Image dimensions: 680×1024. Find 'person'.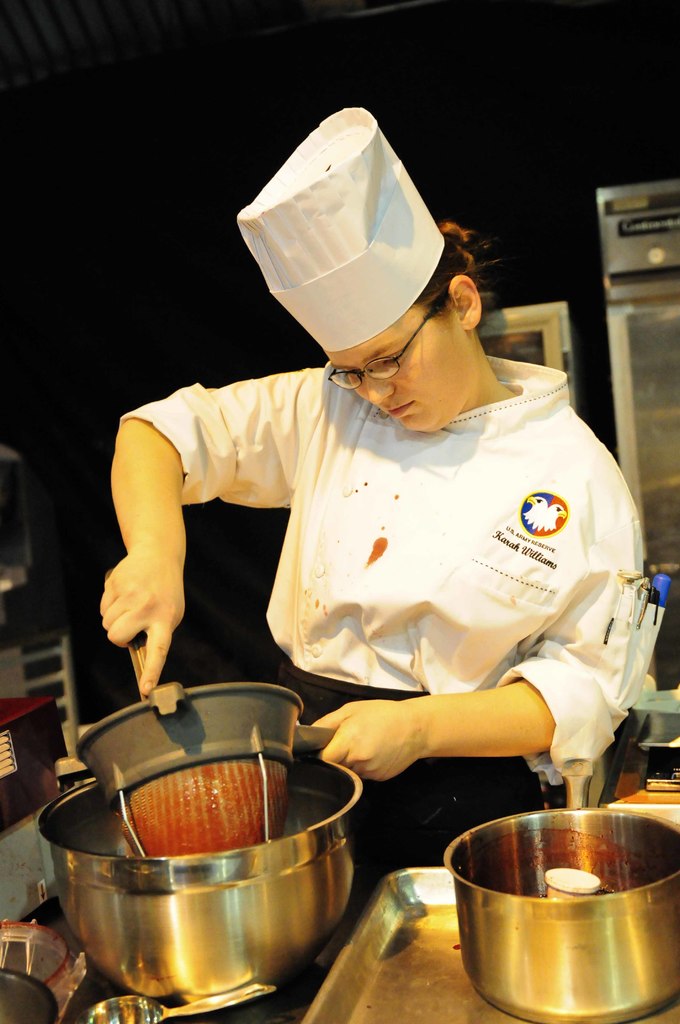
[left=108, top=119, right=674, bottom=888].
